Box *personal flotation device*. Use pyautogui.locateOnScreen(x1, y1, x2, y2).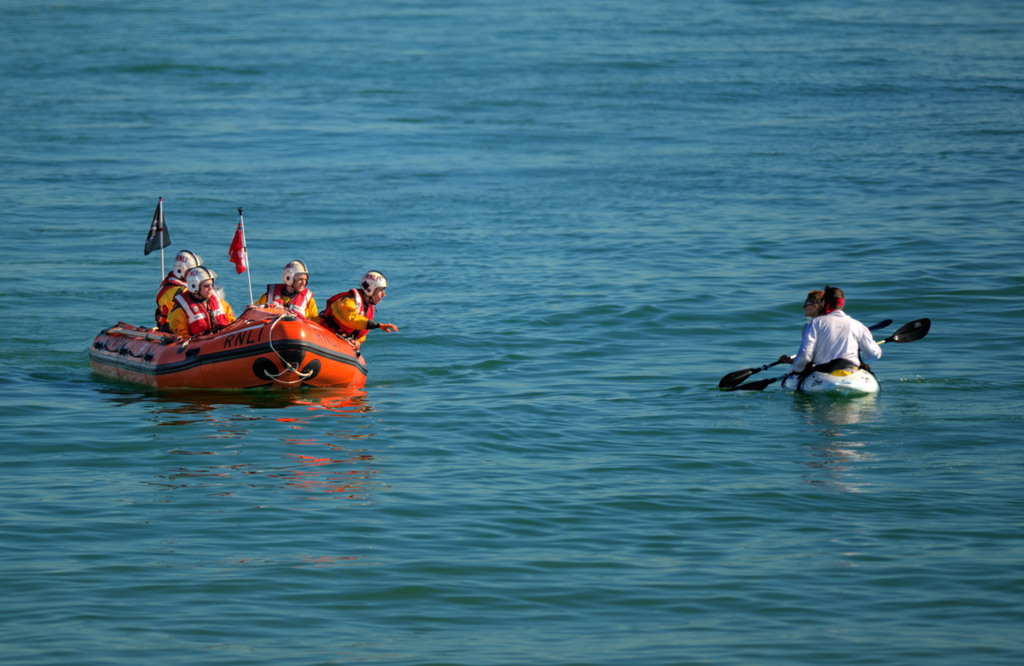
pyautogui.locateOnScreen(326, 284, 378, 338).
